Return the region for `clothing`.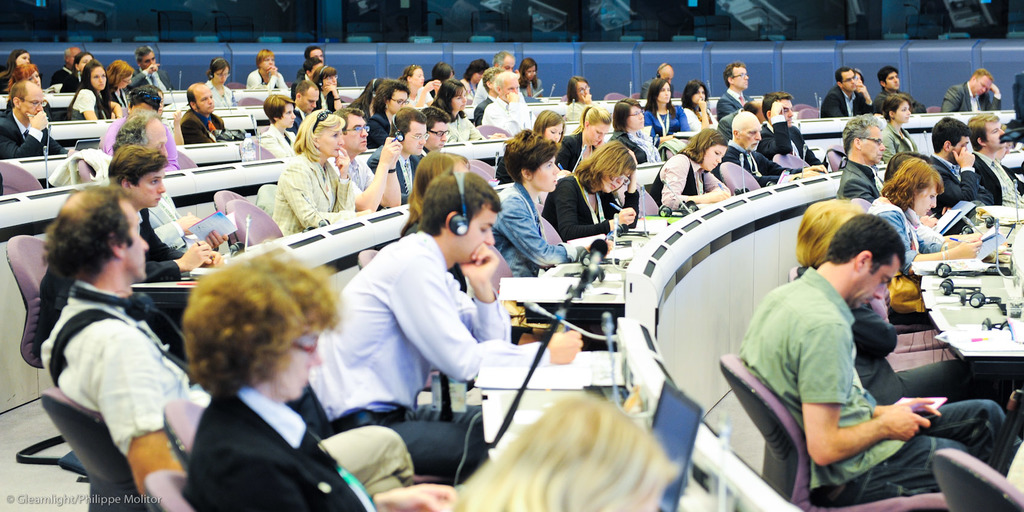
left=556, top=130, right=605, bottom=171.
